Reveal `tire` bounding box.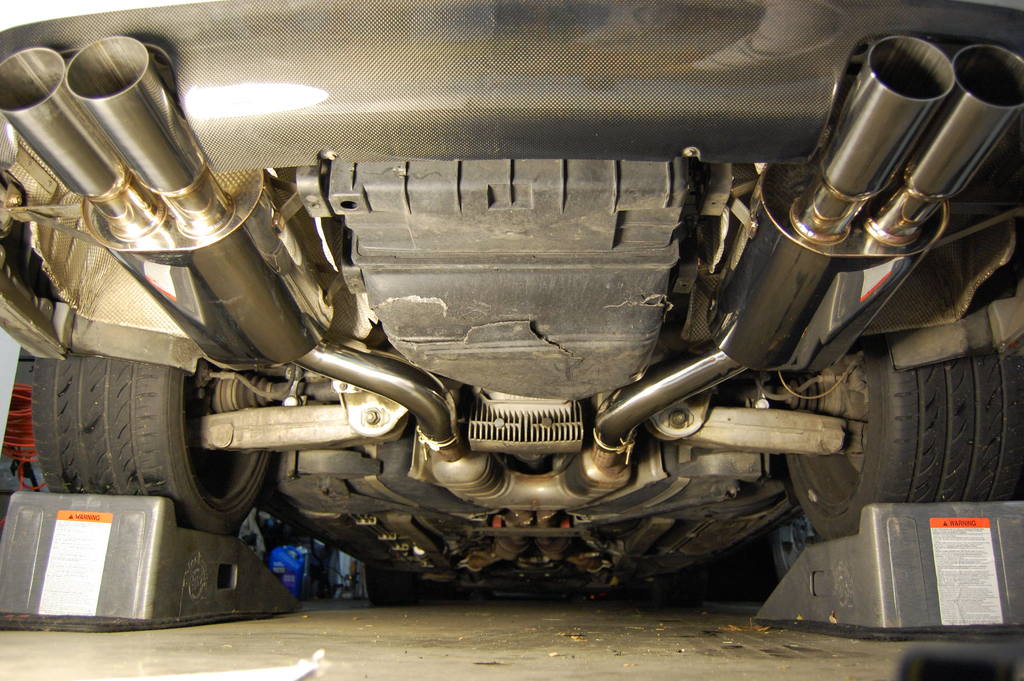
Revealed: 29, 358, 278, 536.
